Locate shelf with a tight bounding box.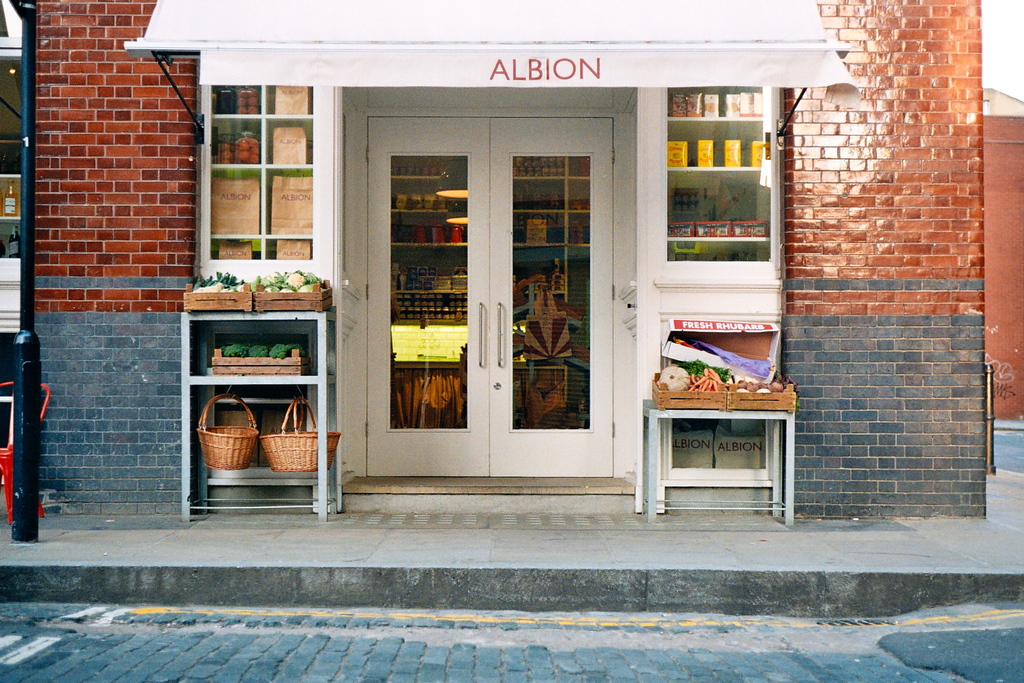
BBox(263, 83, 314, 115).
